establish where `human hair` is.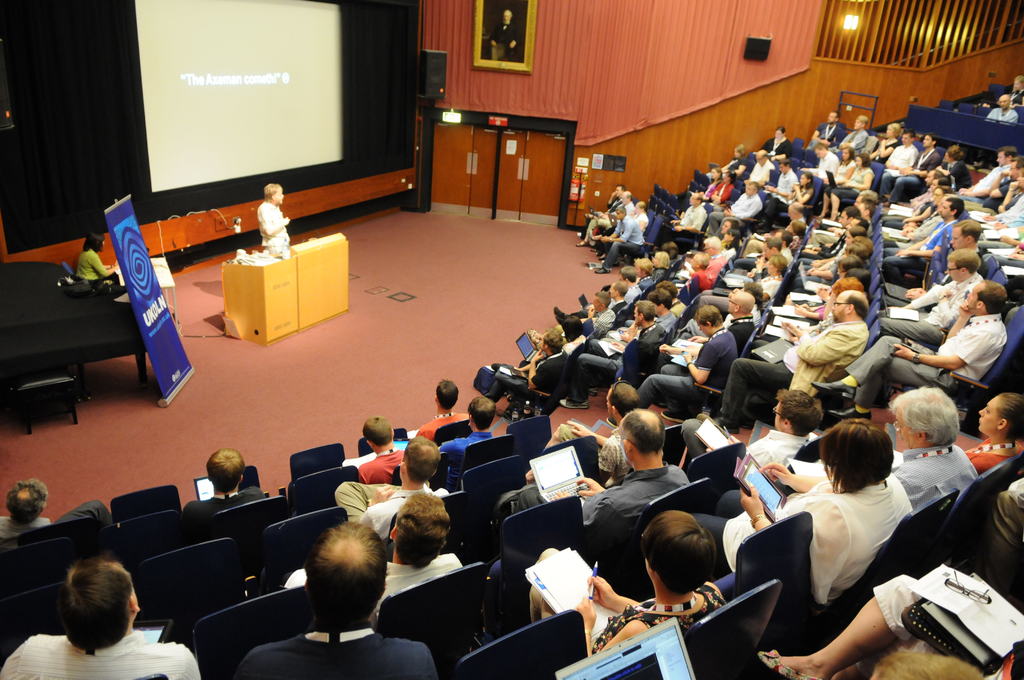
Established at (x1=263, y1=181, x2=278, y2=201).
